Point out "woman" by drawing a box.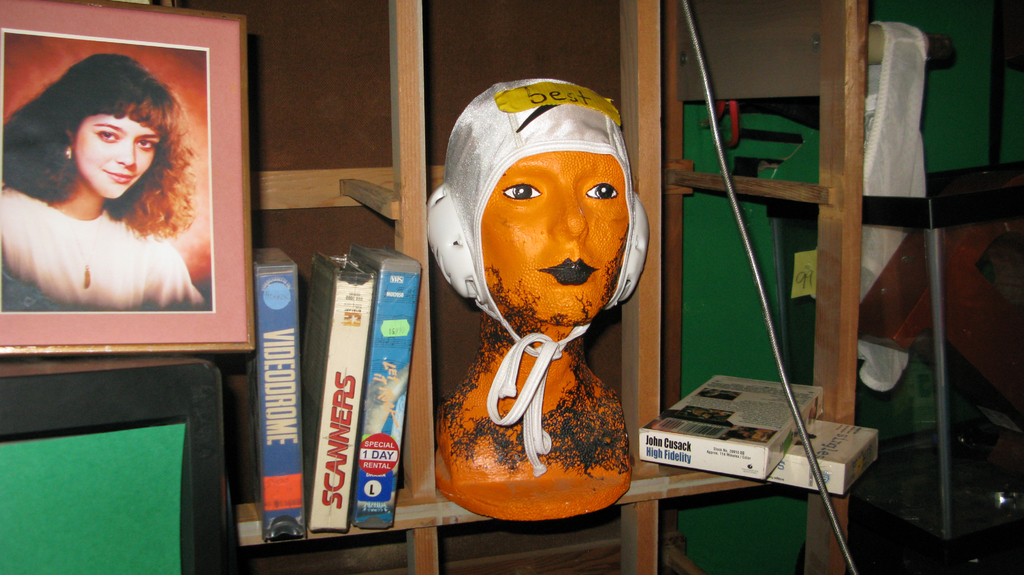
(left=415, top=71, right=647, bottom=517).
